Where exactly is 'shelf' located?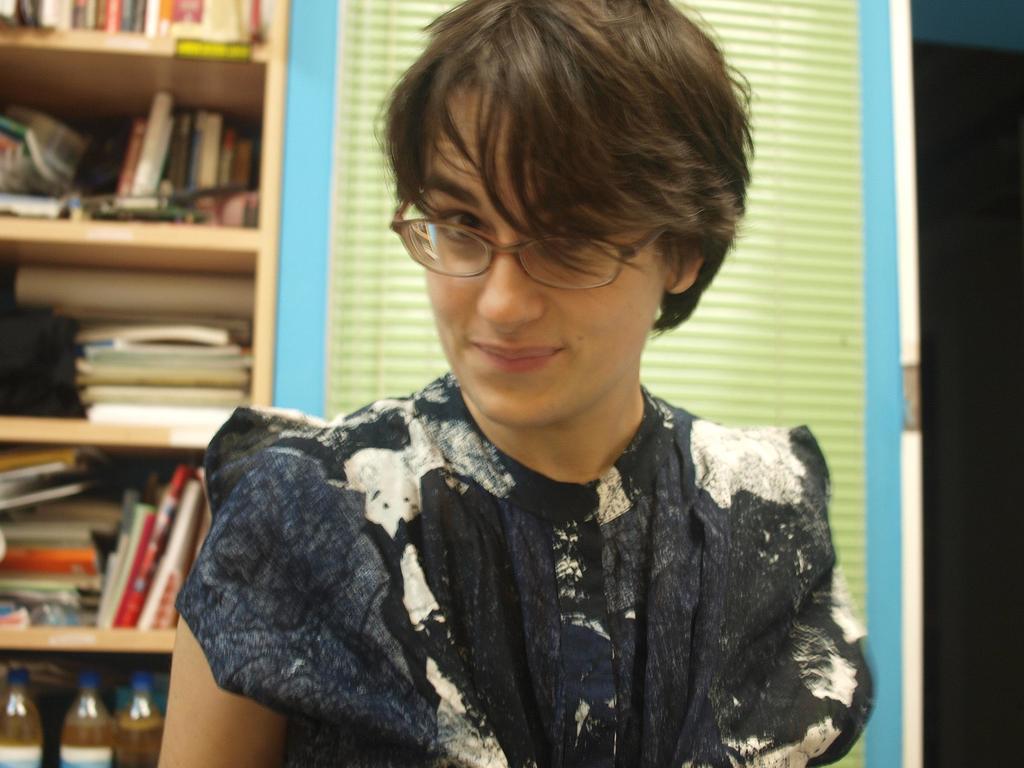
Its bounding box is bbox=(0, 56, 269, 248).
